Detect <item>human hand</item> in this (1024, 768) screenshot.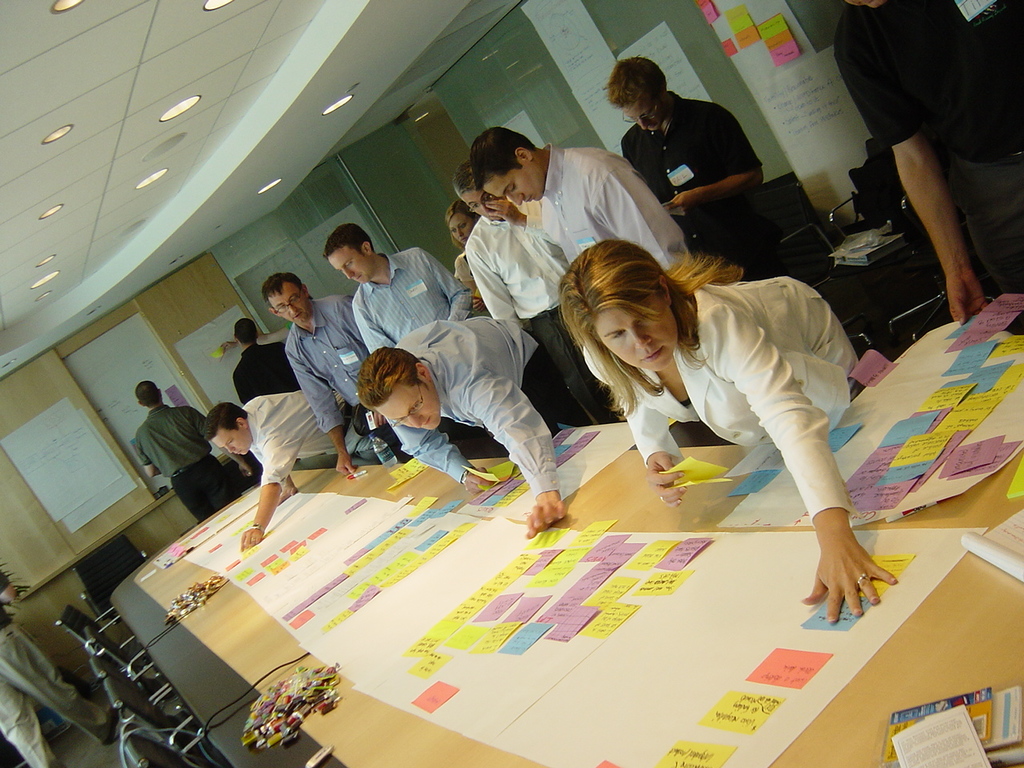
Detection: x1=334, y1=450, x2=358, y2=478.
